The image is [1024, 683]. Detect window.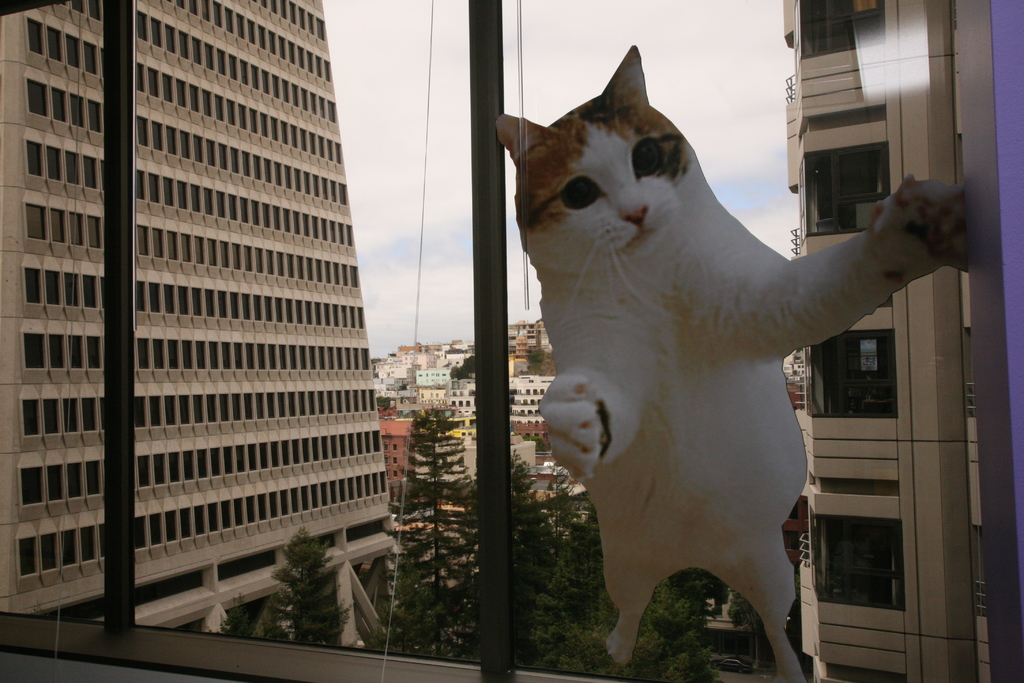
Detection: x1=47, y1=27, x2=63, y2=61.
